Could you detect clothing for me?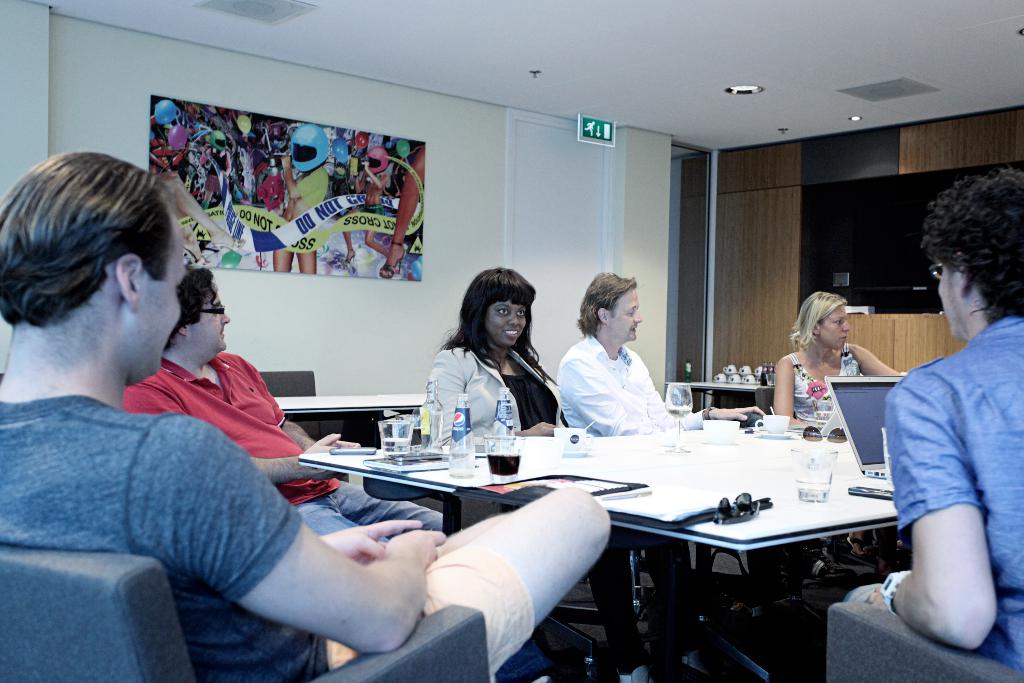
Detection result: 556,329,703,671.
